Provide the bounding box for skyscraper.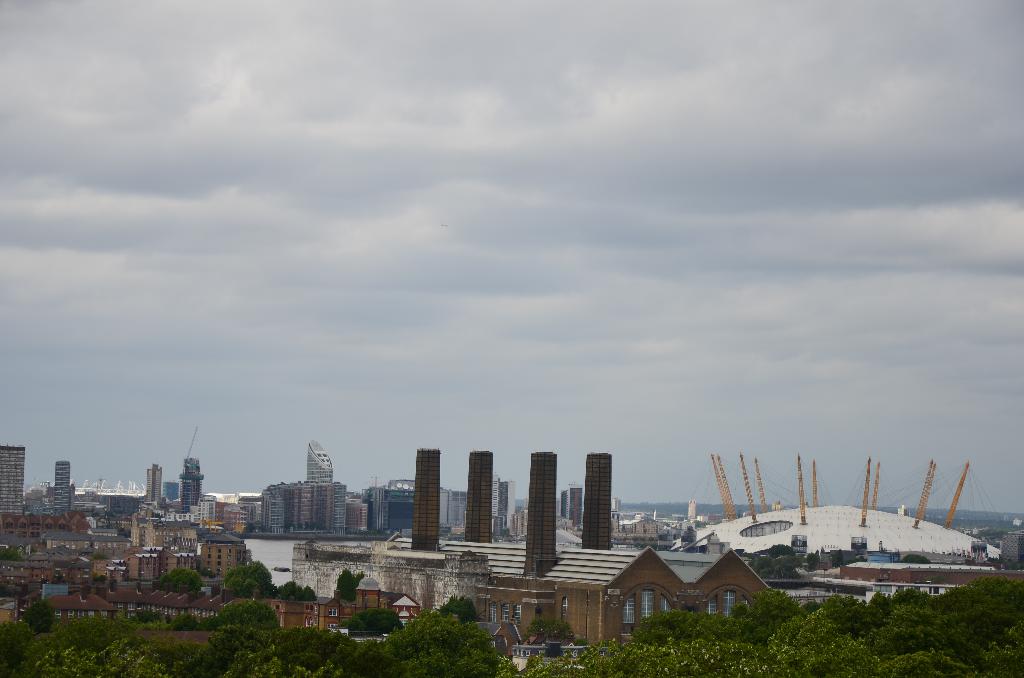
locate(372, 476, 412, 541).
